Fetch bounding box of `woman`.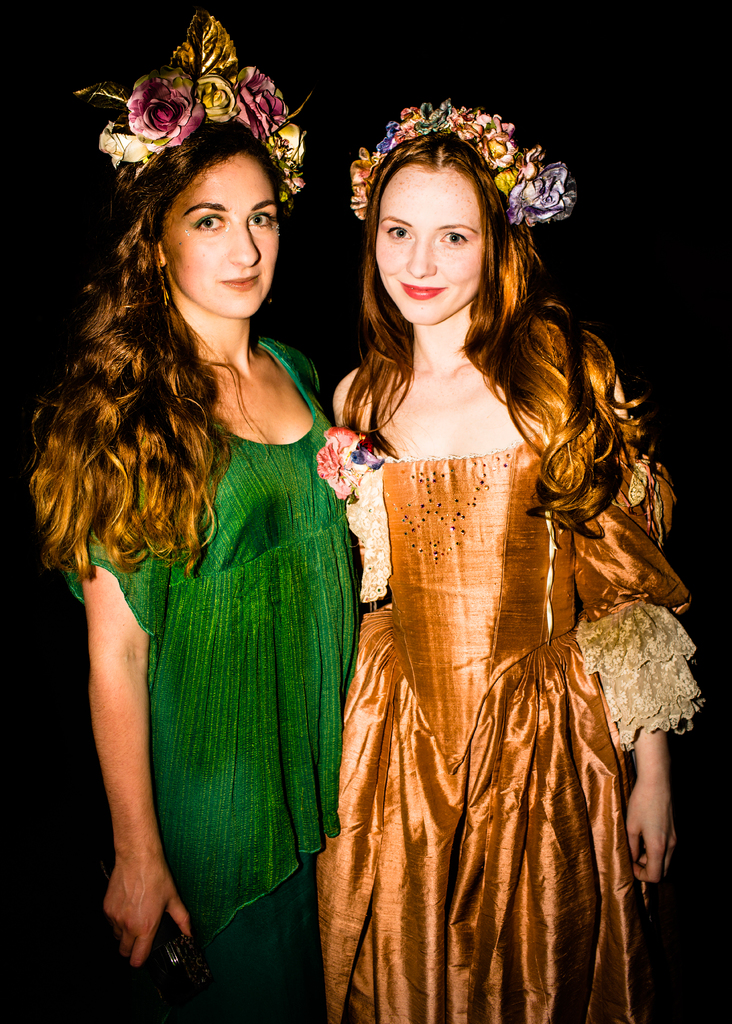
Bbox: bbox(21, 0, 370, 1023).
